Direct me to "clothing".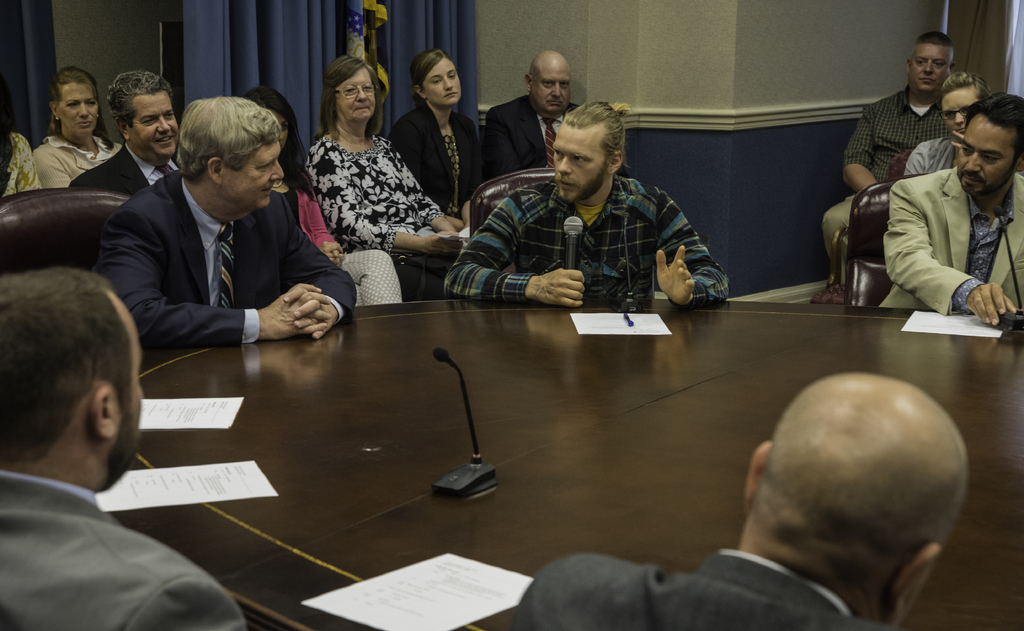
Direction: select_region(0, 465, 246, 630).
